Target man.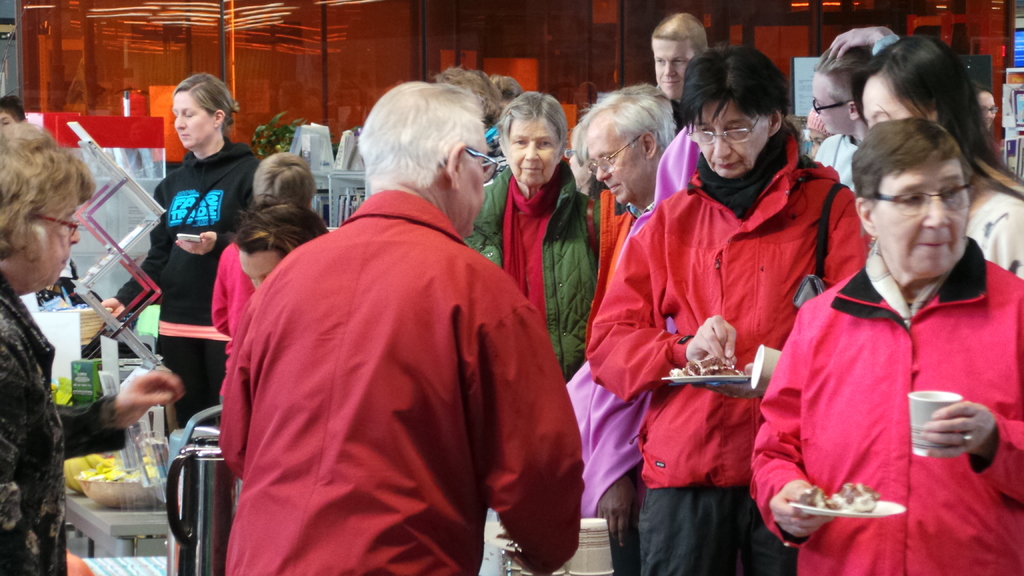
Target region: 577 84 677 226.
